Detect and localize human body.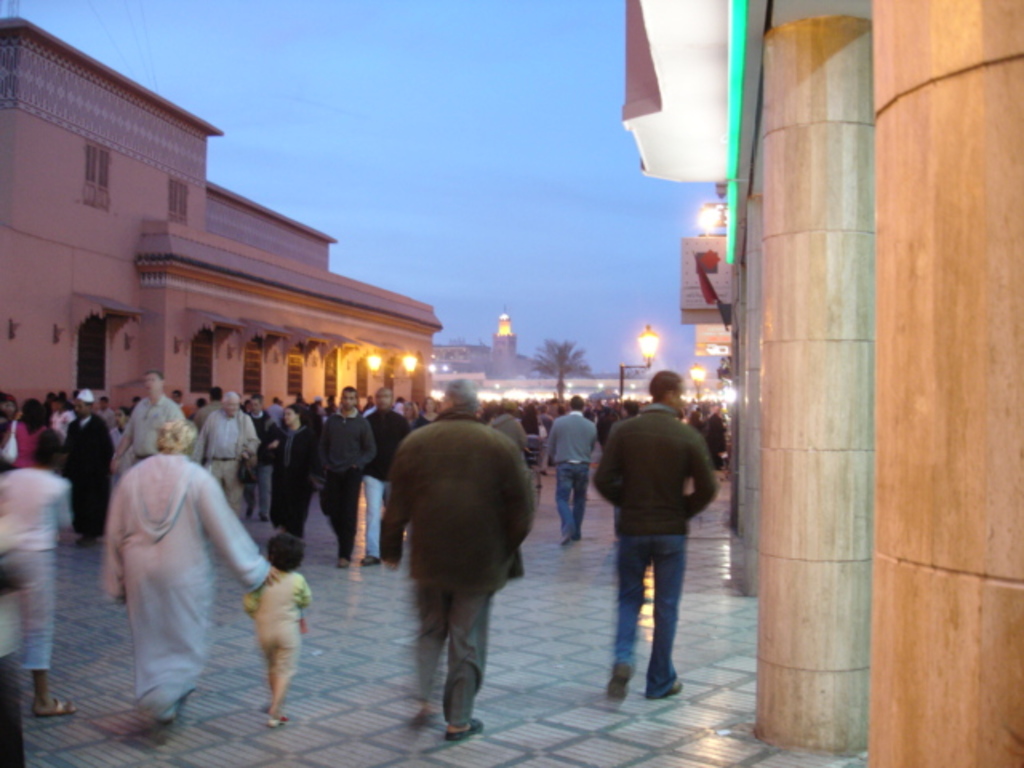
Localized at box=[2, 432, 69, 725].
